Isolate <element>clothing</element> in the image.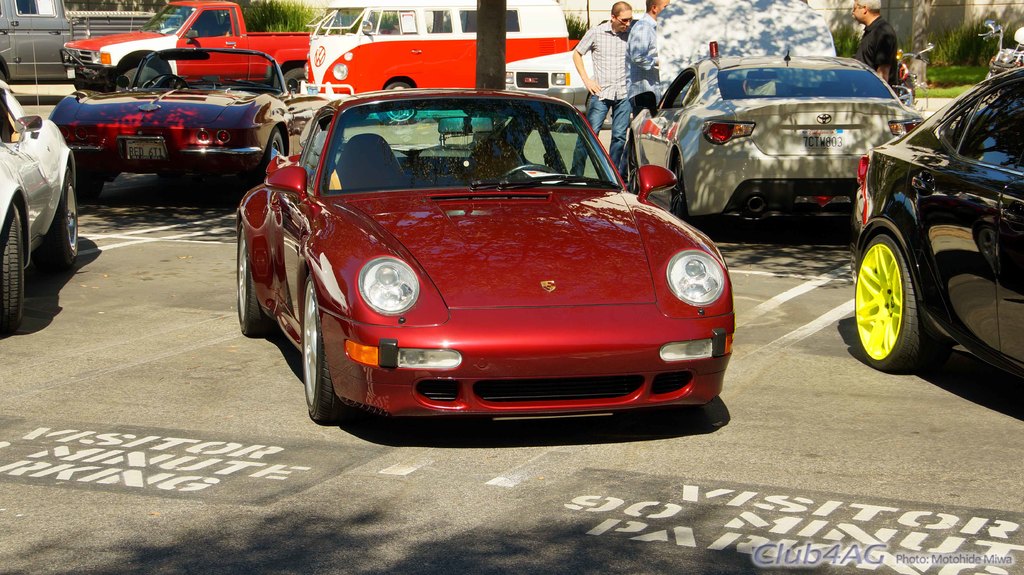
Isolated region: left=856, top=12, right=896, bottom=85.
